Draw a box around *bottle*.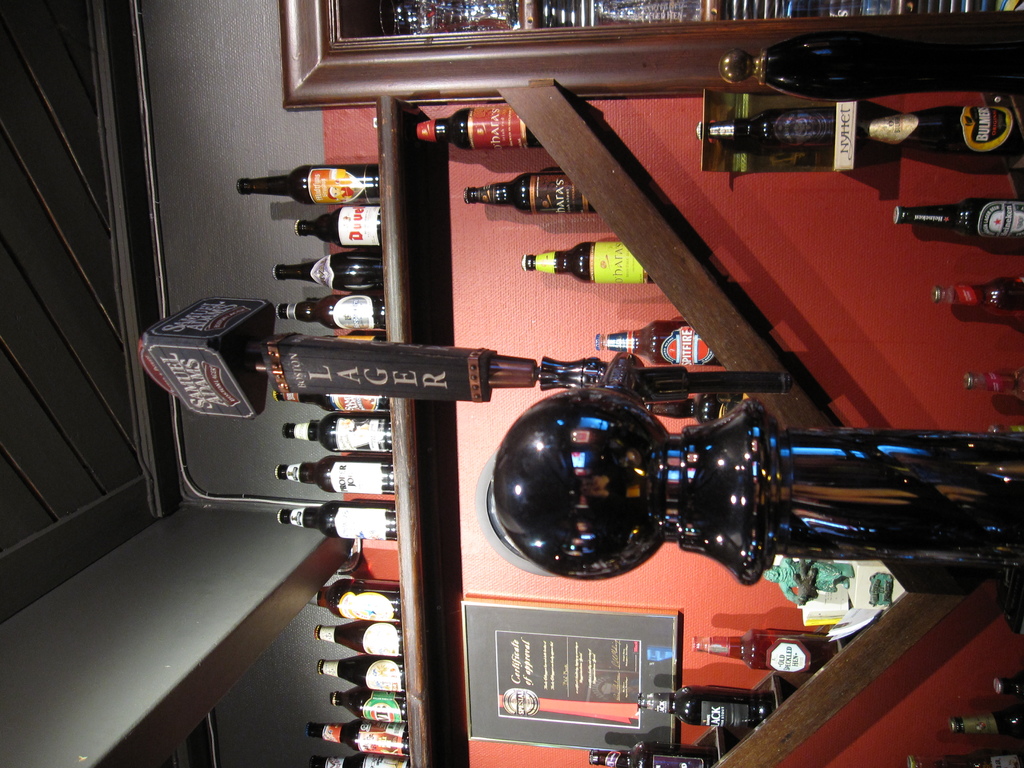
rect(307, 750, 413, 767).
